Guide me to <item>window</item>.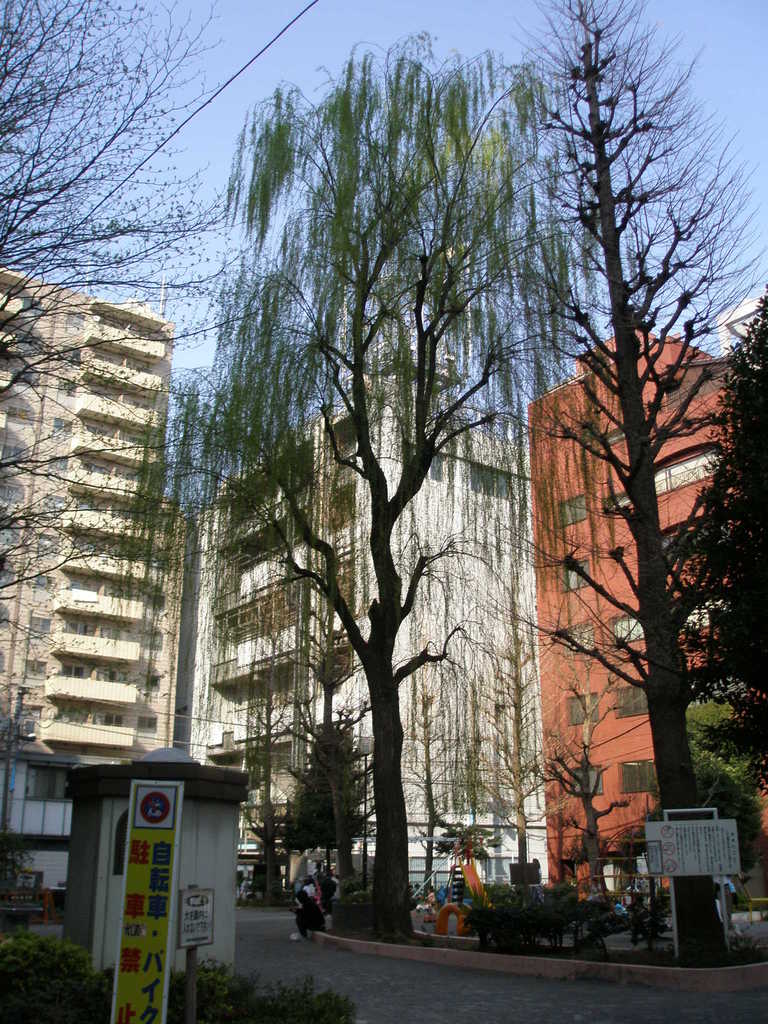
Guidance: left=607, top=614, right=641, bottom=648.
